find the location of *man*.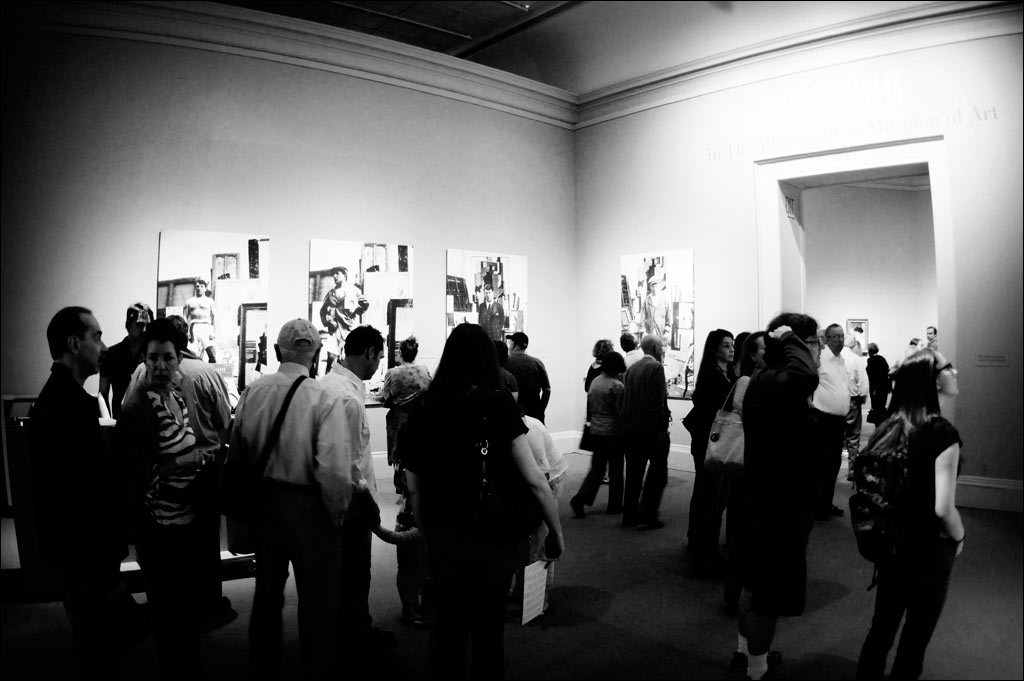
Location: select_region(499, 328, 551, 426).
